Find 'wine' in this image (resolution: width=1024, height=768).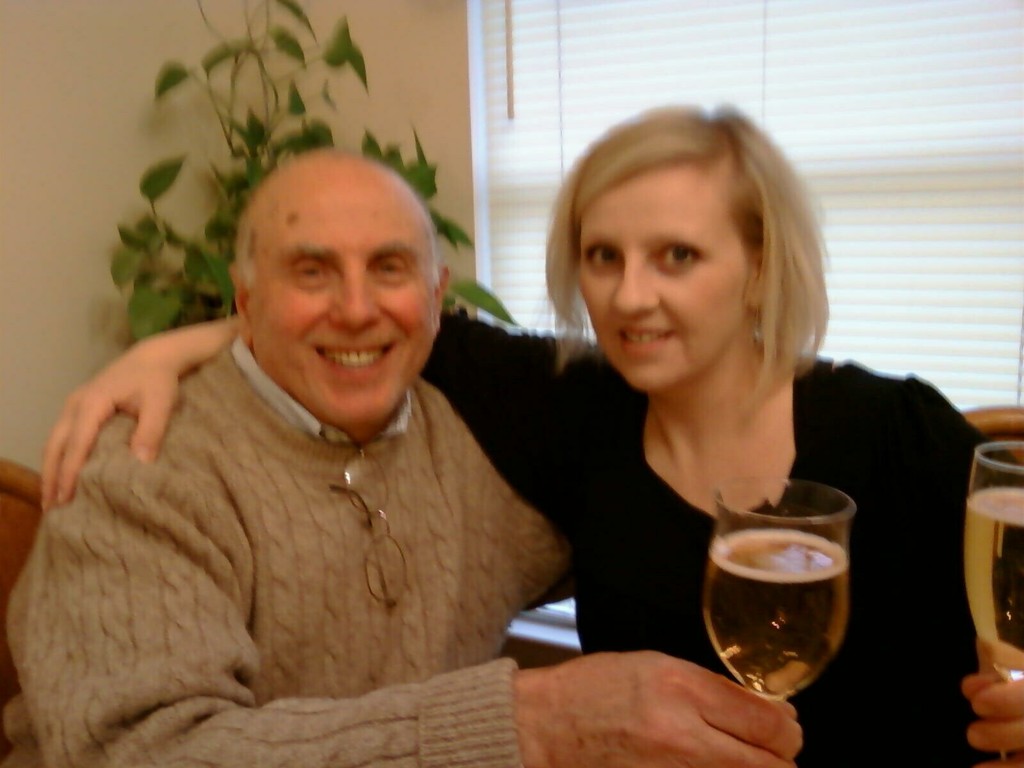
bbox(669, 521, 858, 727).
